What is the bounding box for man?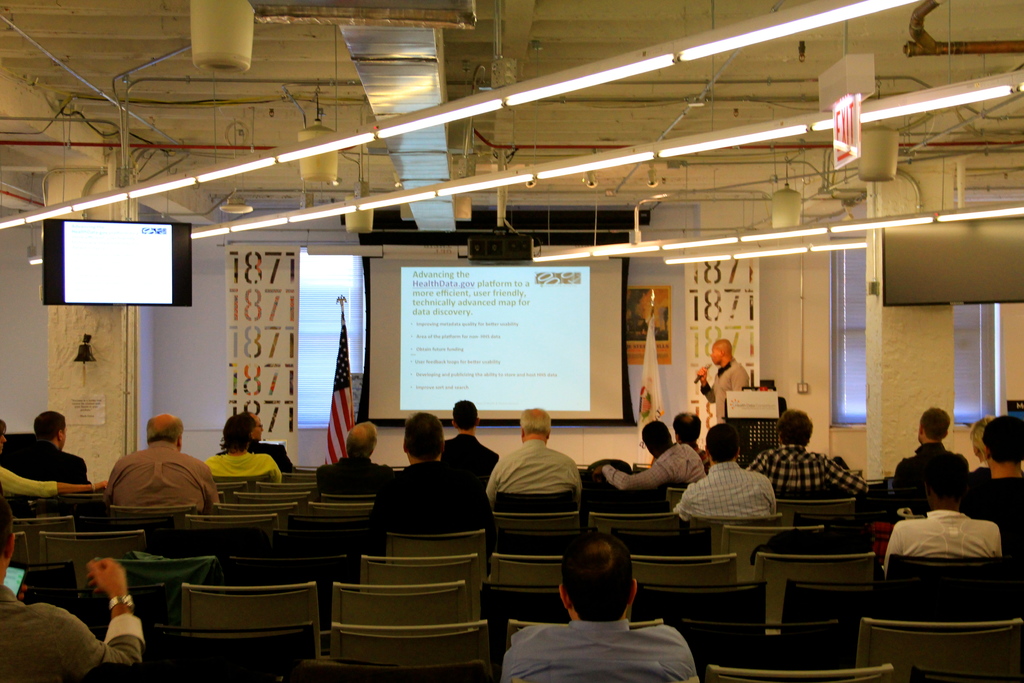
[881,404,976,500].
